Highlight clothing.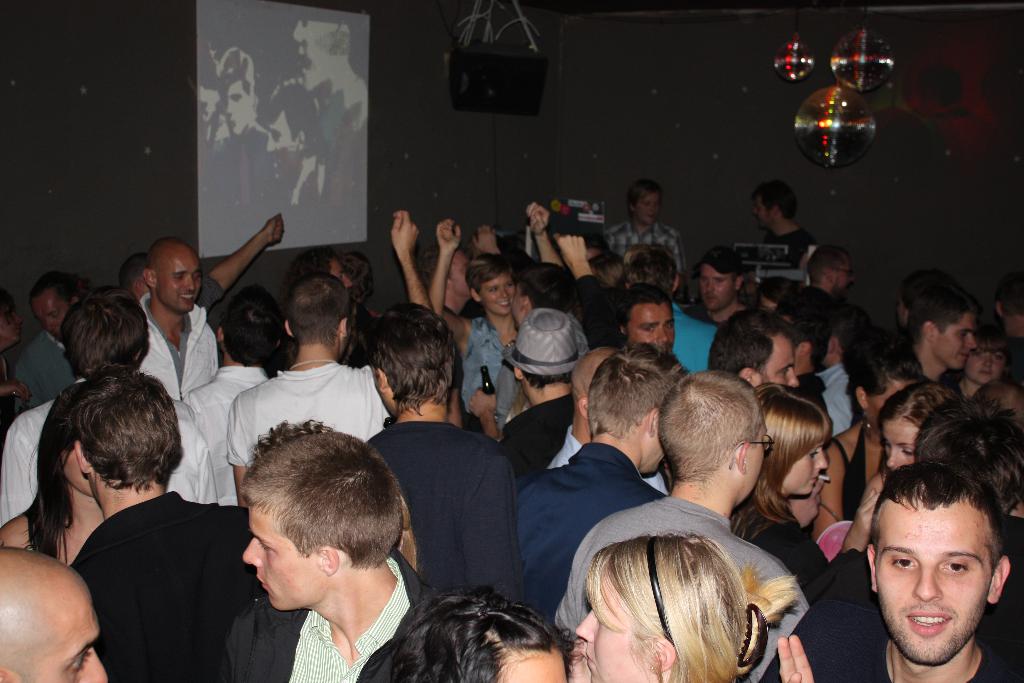
Highlighted region: bbox=(552, 478, 811, 682).
